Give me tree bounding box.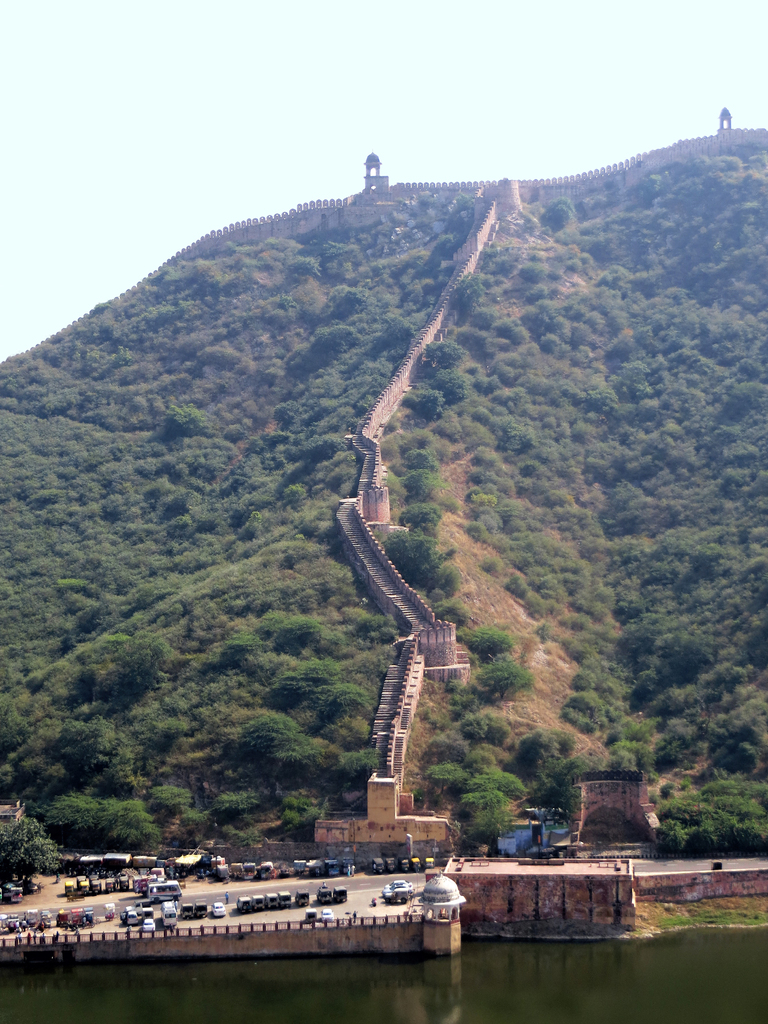
bbox=[277, 212, 547, 859].
